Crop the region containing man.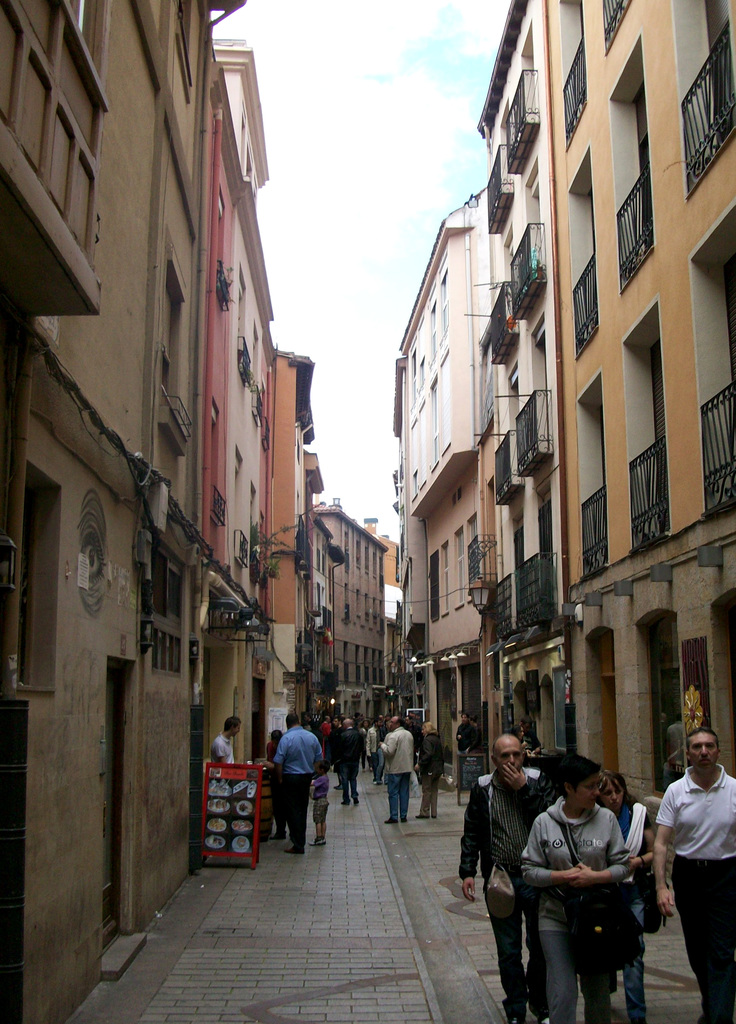
Crop region: <box>648,728,735,1022</box>.
